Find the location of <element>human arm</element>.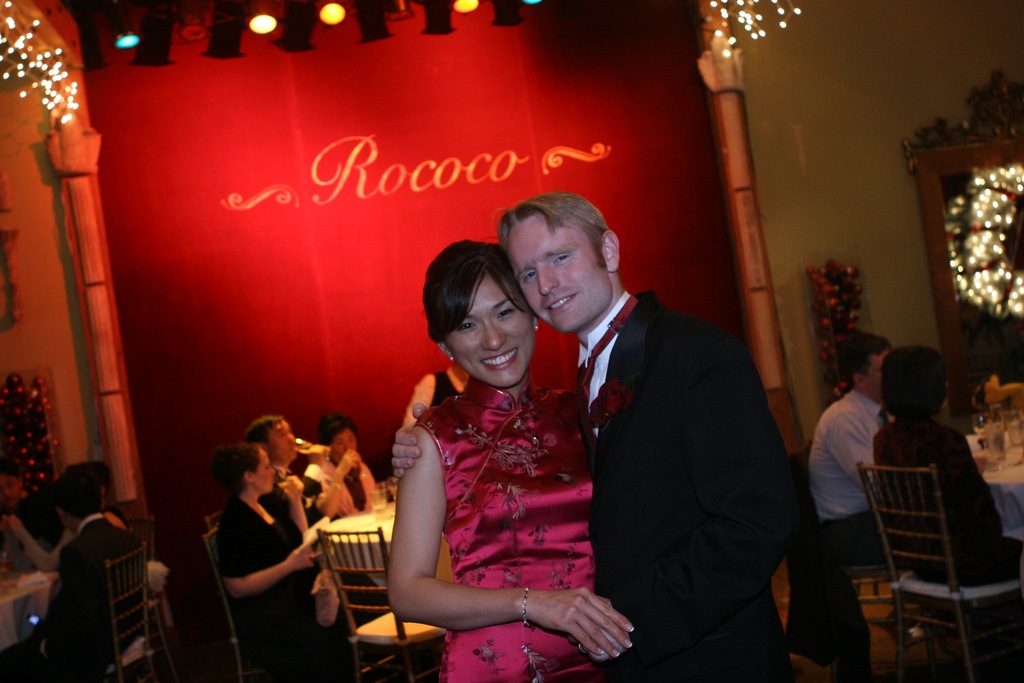
Location: (290,438,333,501).
